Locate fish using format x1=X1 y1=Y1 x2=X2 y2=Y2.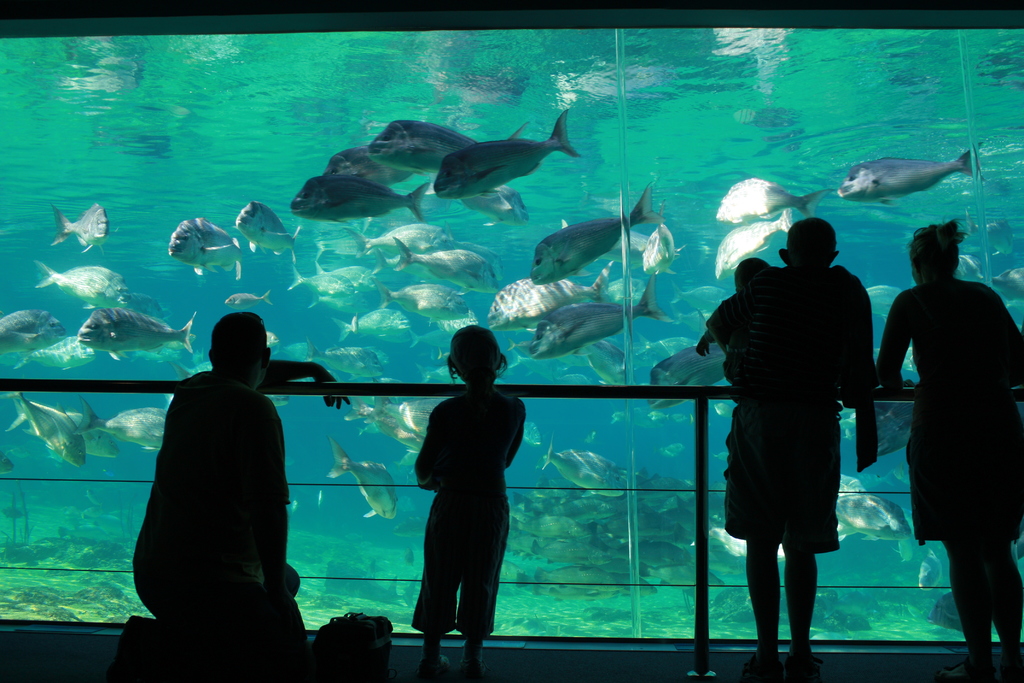
x1=680 y1=313 x2=707 y2=331.
